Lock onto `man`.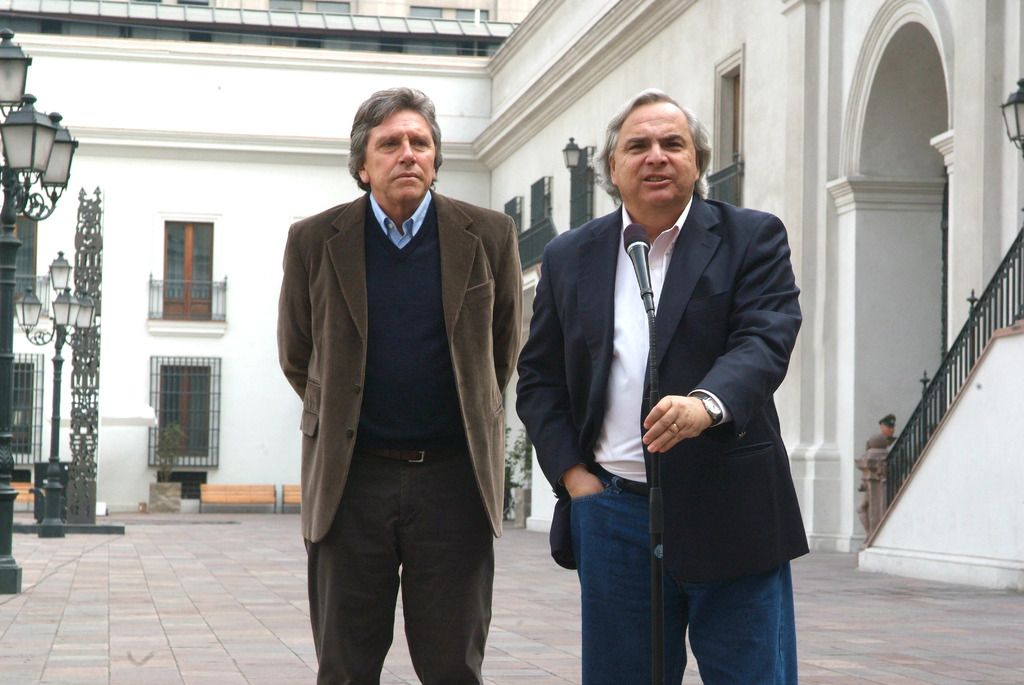
Locked: box=[516, 85, 811, 684].
